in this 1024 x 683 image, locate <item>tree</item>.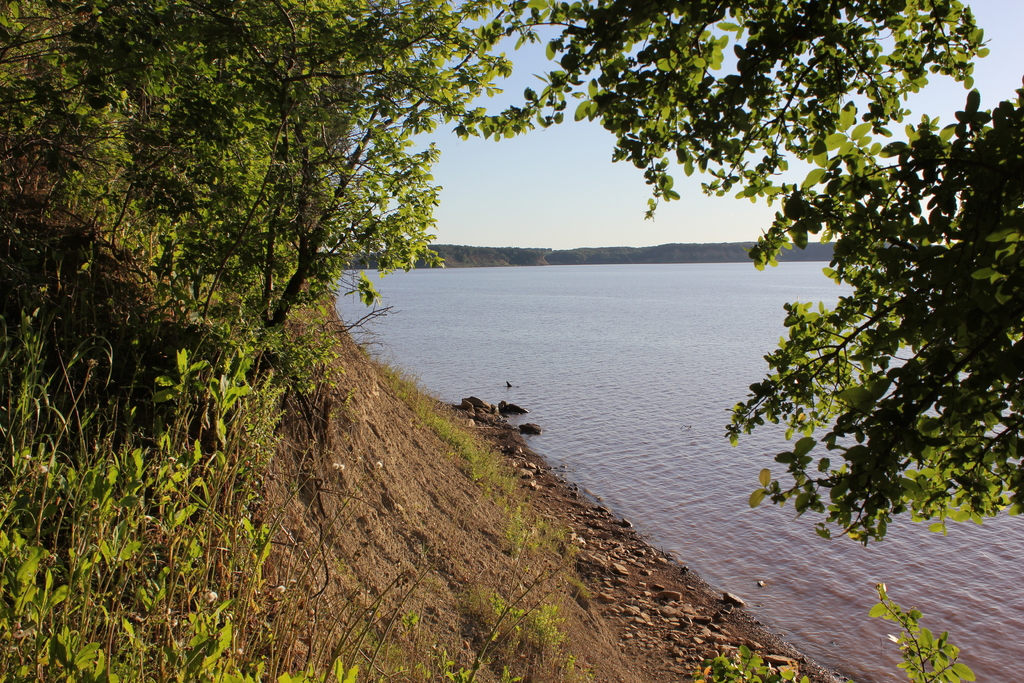
Bounding box: [left=313, top=11, right=979, bottom=560].
